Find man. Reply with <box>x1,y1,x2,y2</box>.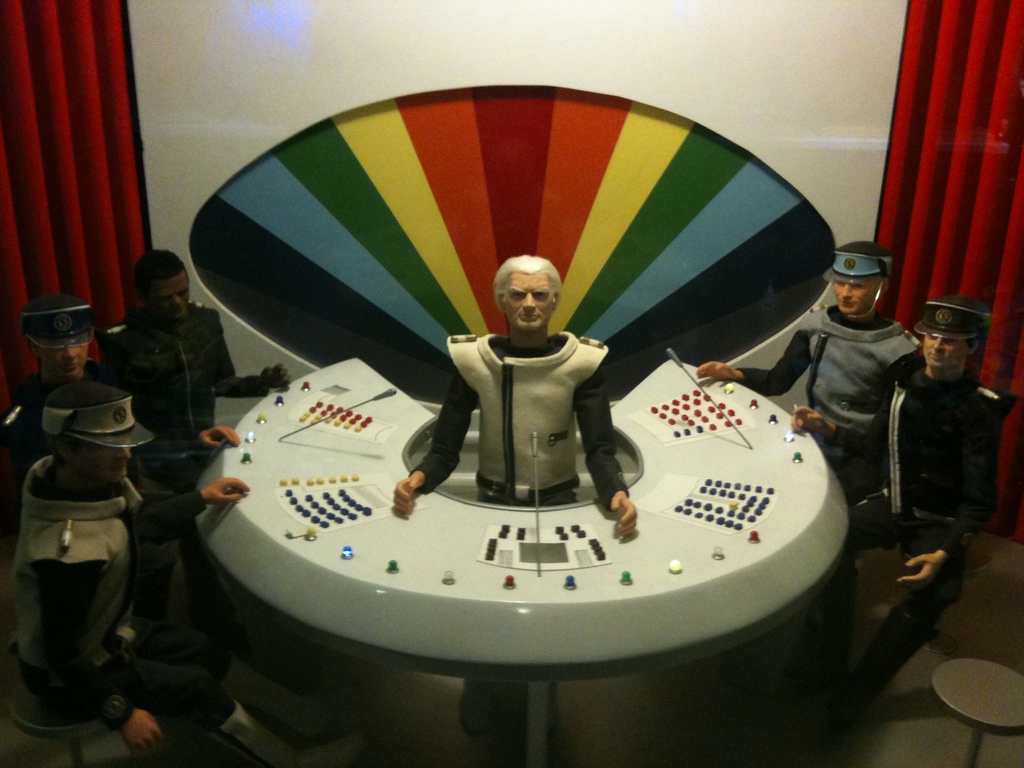
<box>697,238,927,500</box>.
